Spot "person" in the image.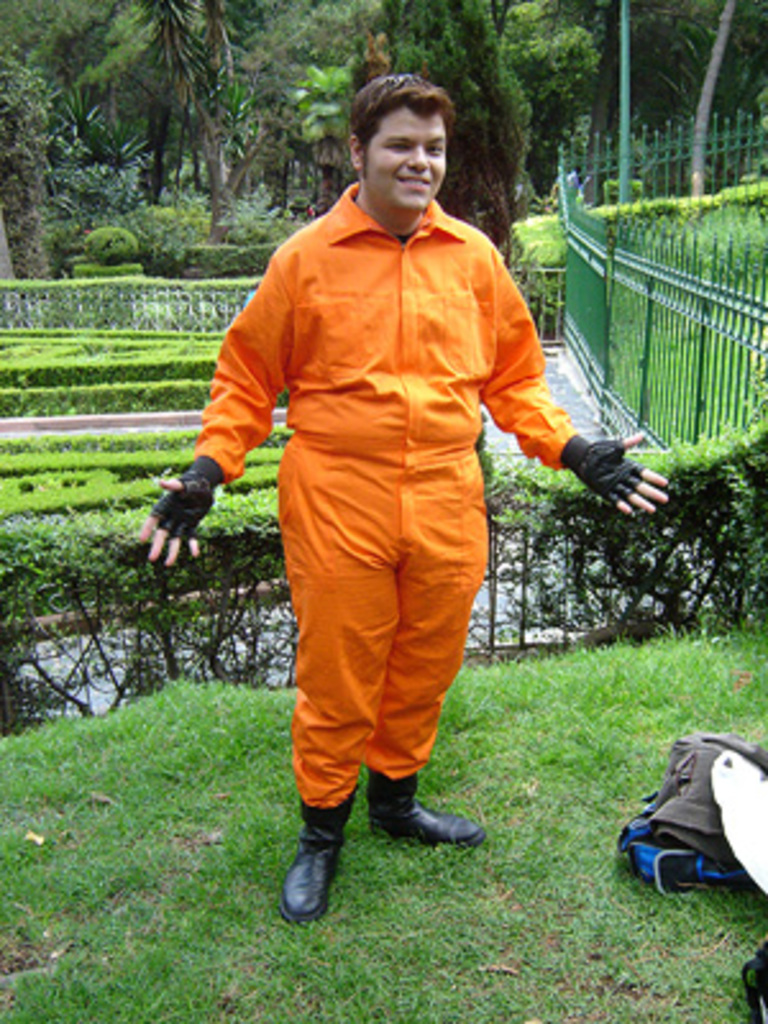
"person" found at 161/97/622/911.
